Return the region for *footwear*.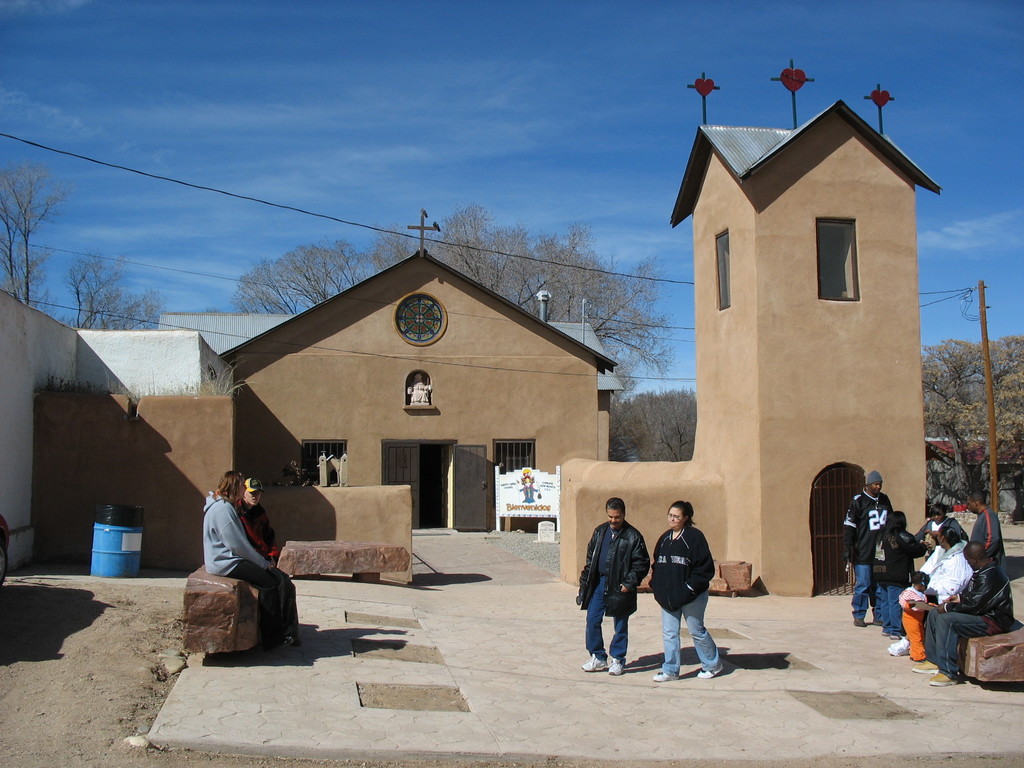
Rect(698, 664, 724, 677).
